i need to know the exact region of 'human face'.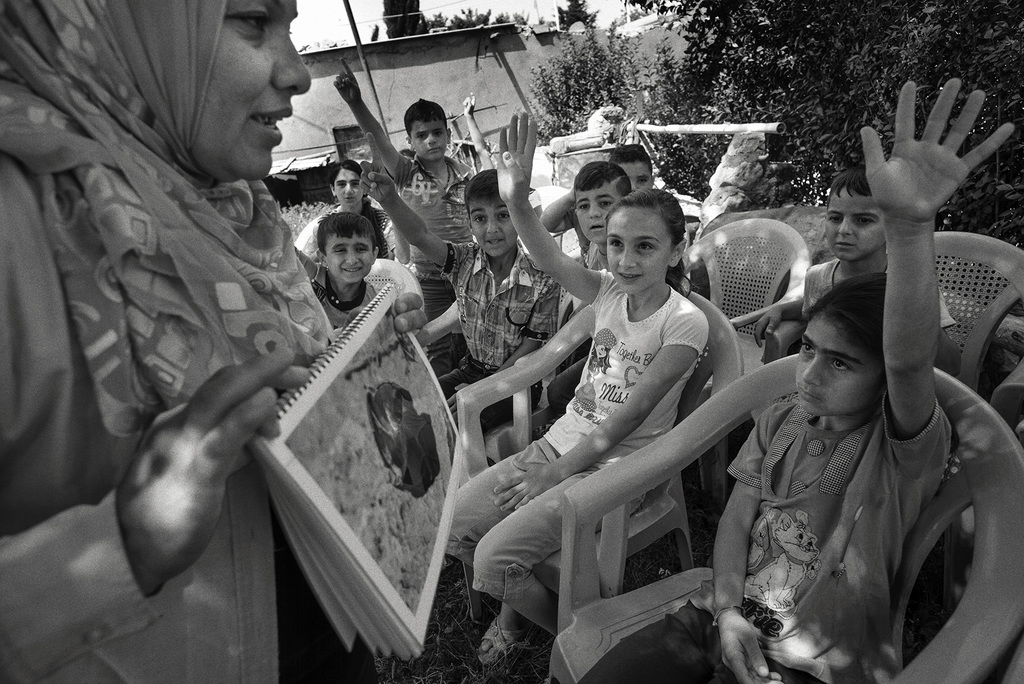
Region: bbox(328, 225, 378, 283).
